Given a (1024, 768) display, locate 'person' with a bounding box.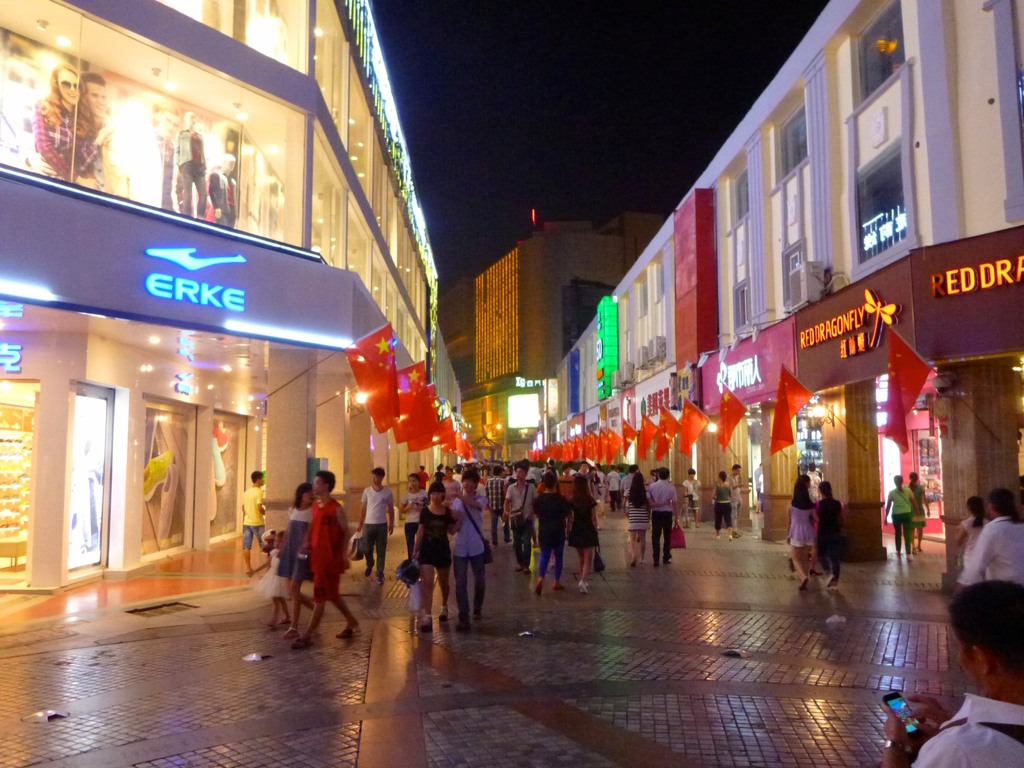
Located: [x1=408, y1=479, x2=465, y2=636].
